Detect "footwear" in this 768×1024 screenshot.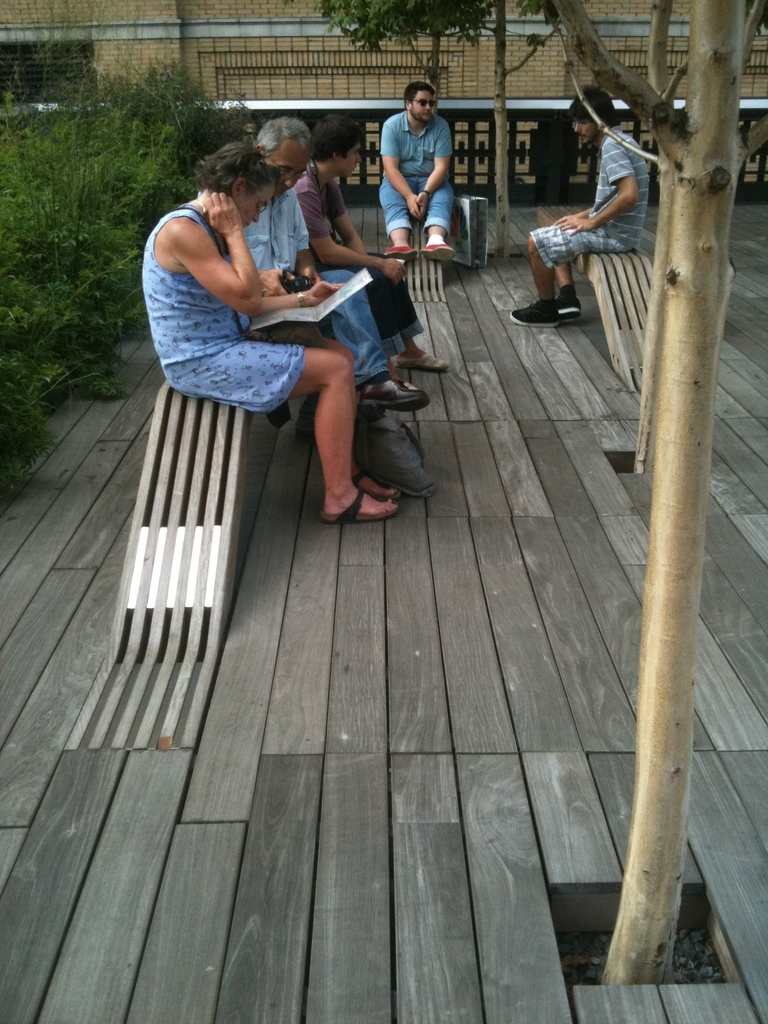
Detection: region(318, 489, 400, 524).
